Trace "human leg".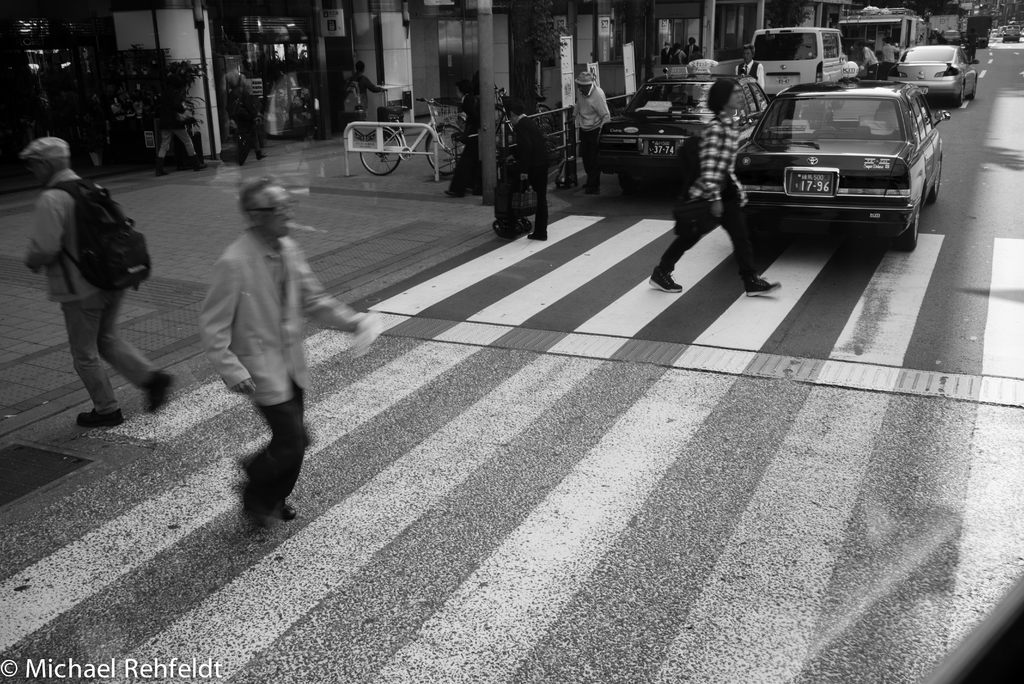
Traced to {"x1": 529, "y1": 167, "x2": 550, "y2": 242}.
